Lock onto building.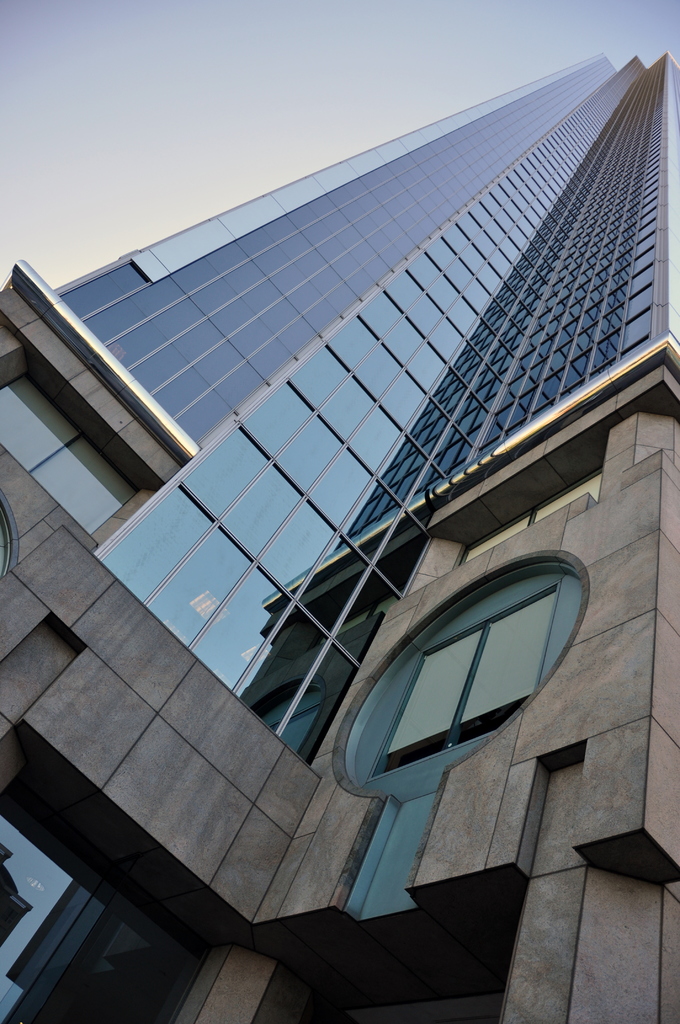
Locked: box(0, 50, 679, 1023).
